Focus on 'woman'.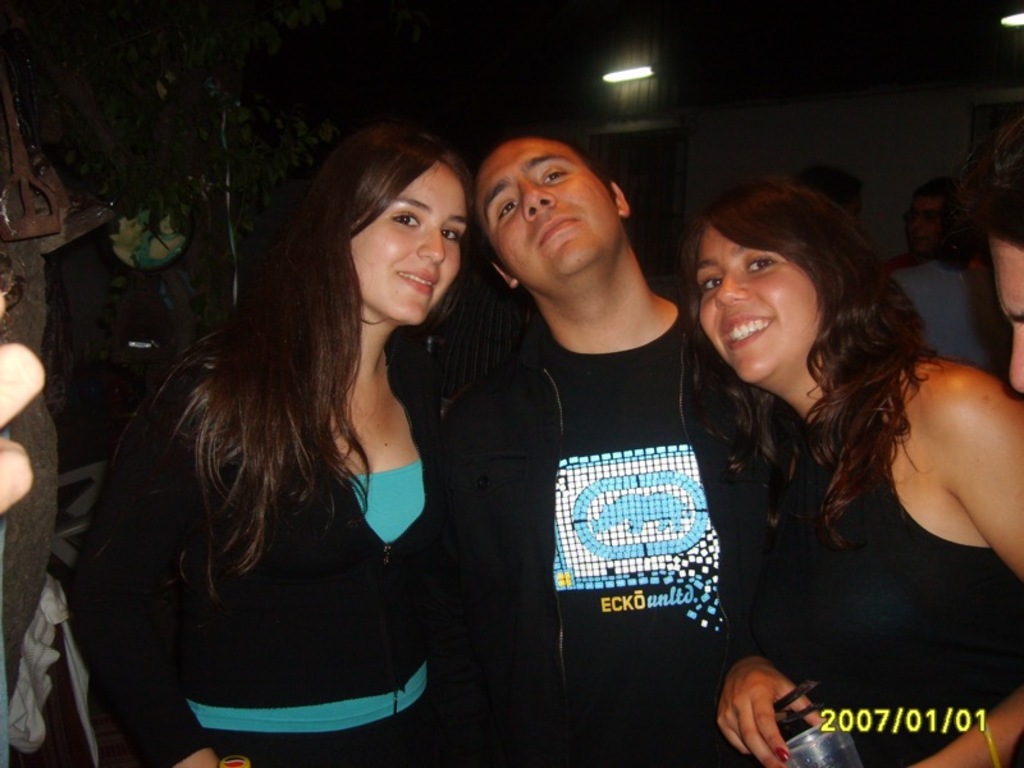
Focused at l=60, t=125, r=493, b=767.
